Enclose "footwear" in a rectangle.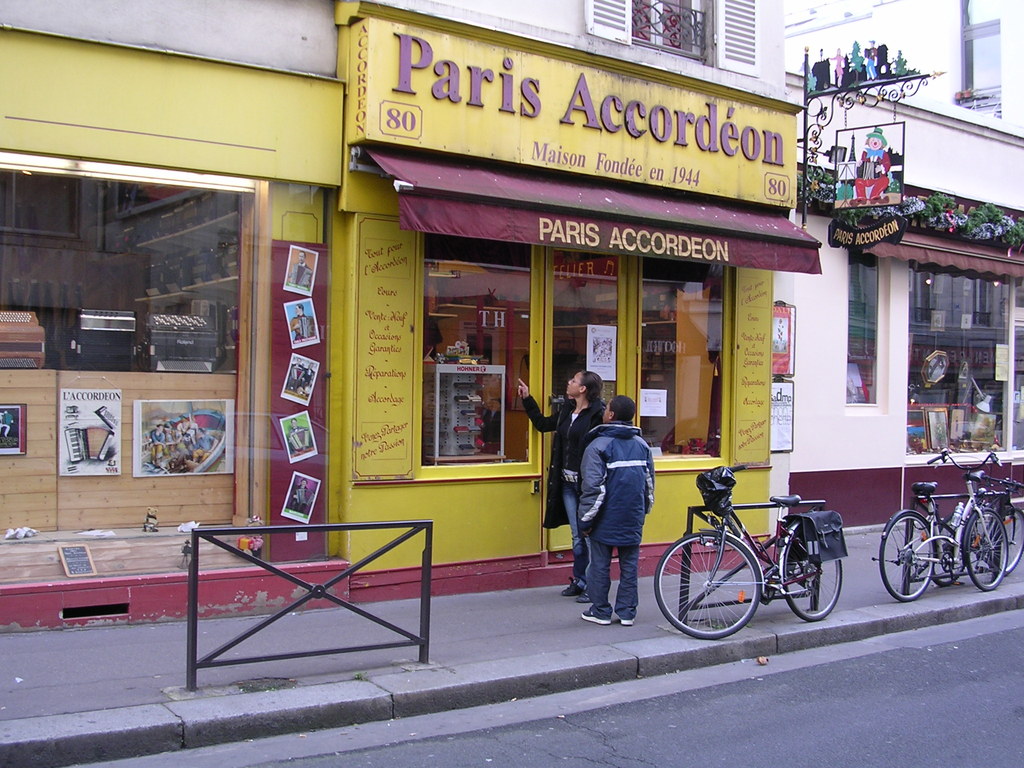
(left=575, top=589, right=591, bottom=602).
